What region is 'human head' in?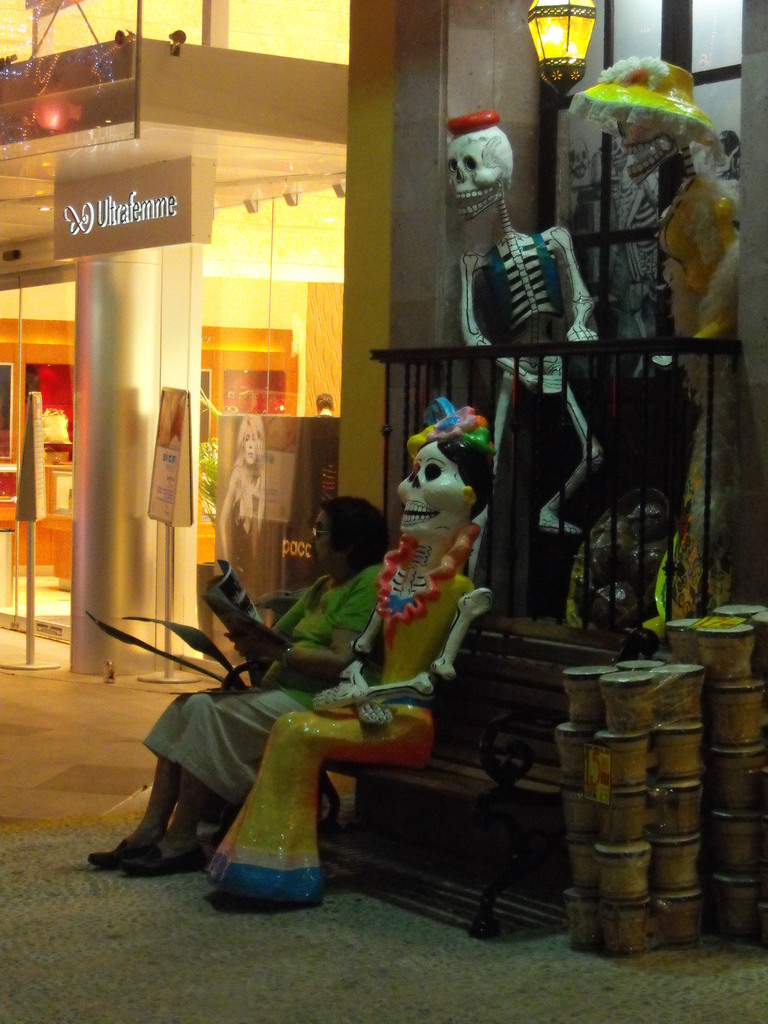
x1=307, y1=500, x2=392, y2=567.
